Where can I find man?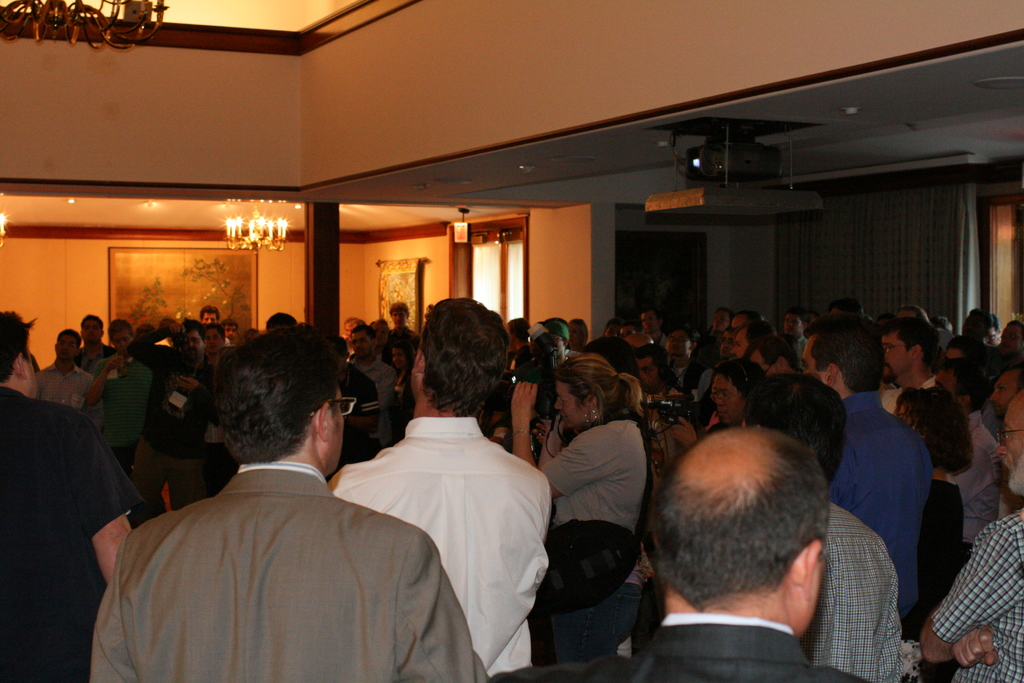
You can find it at (930, 310, 964, 354).
